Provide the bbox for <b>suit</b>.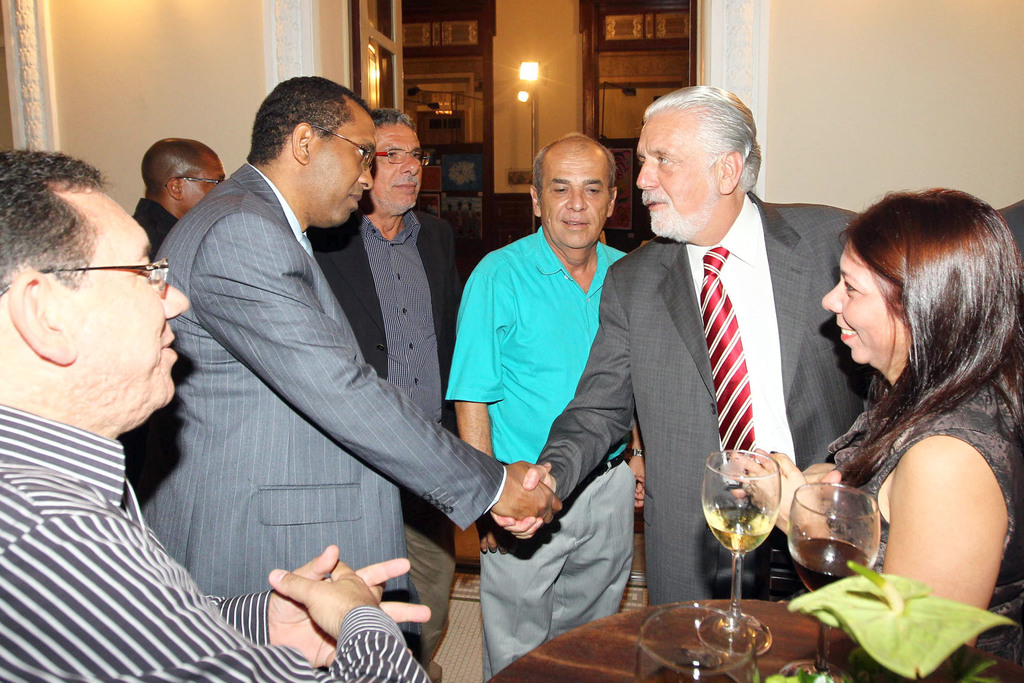
<box>534,189,863,612</box>.
